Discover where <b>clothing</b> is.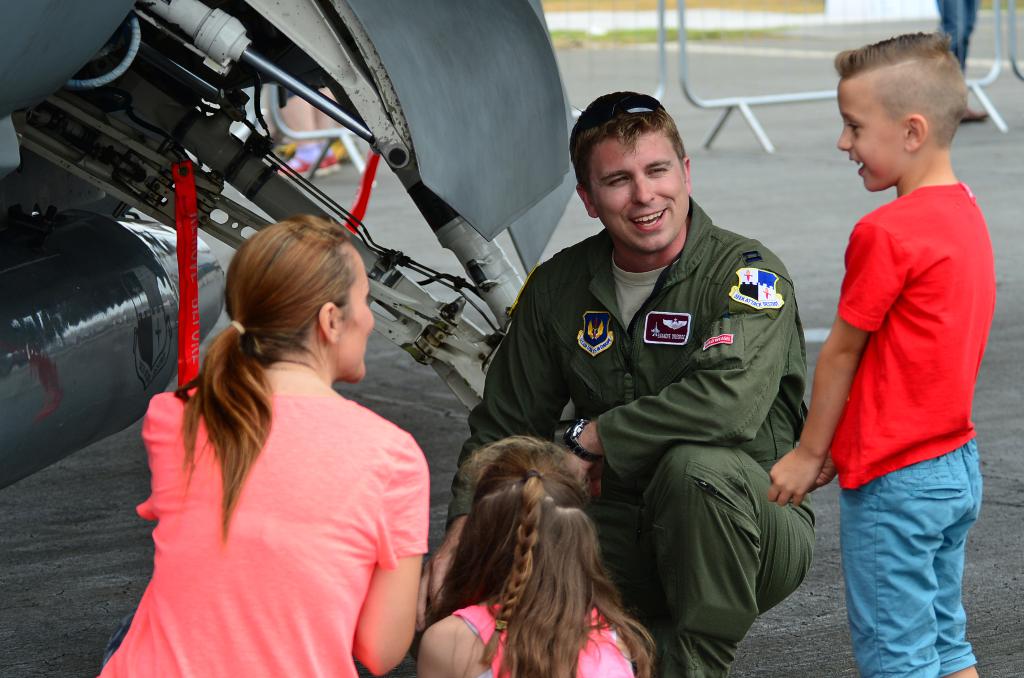
Discovered at BBox(111, 311, 434, 658).
